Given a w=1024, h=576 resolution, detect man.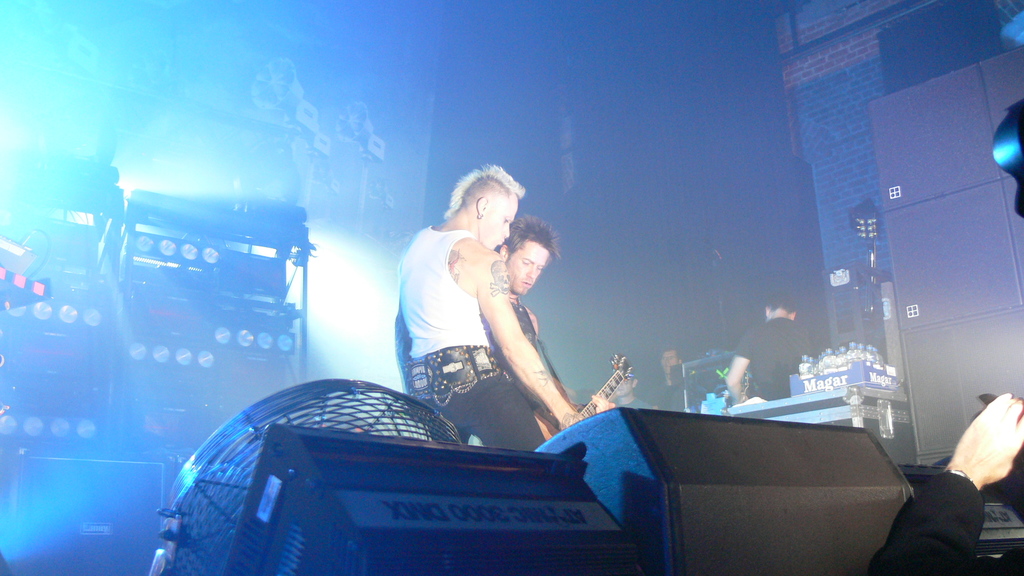
bbox(656, 344, 682, 419).
